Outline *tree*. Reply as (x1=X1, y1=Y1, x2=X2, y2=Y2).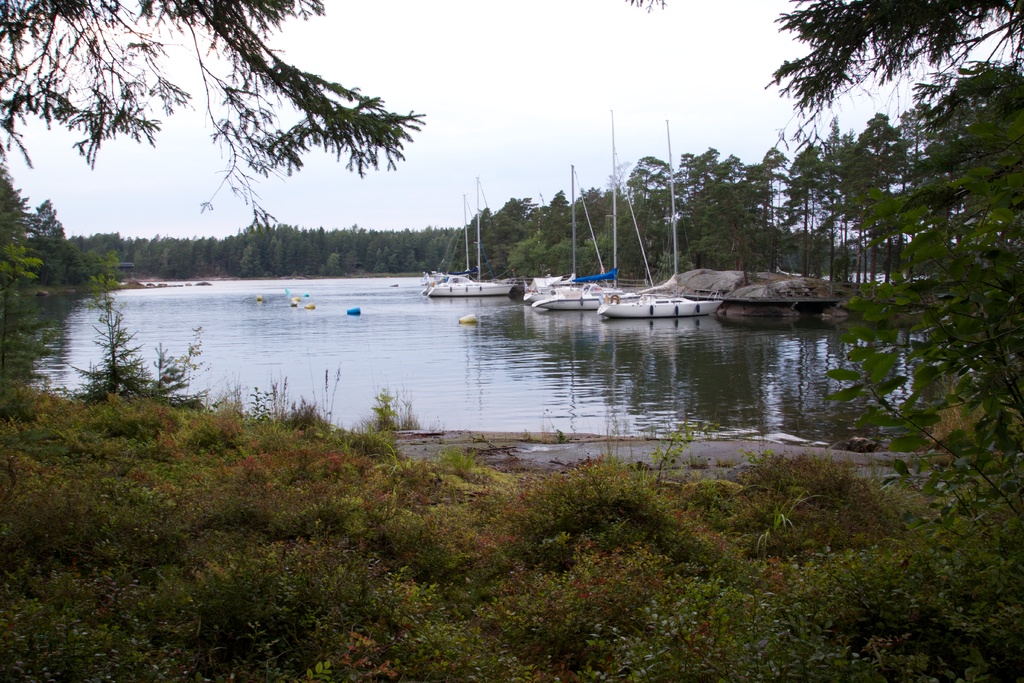
(x1=611, y1=145, x2=683, y2=287).
